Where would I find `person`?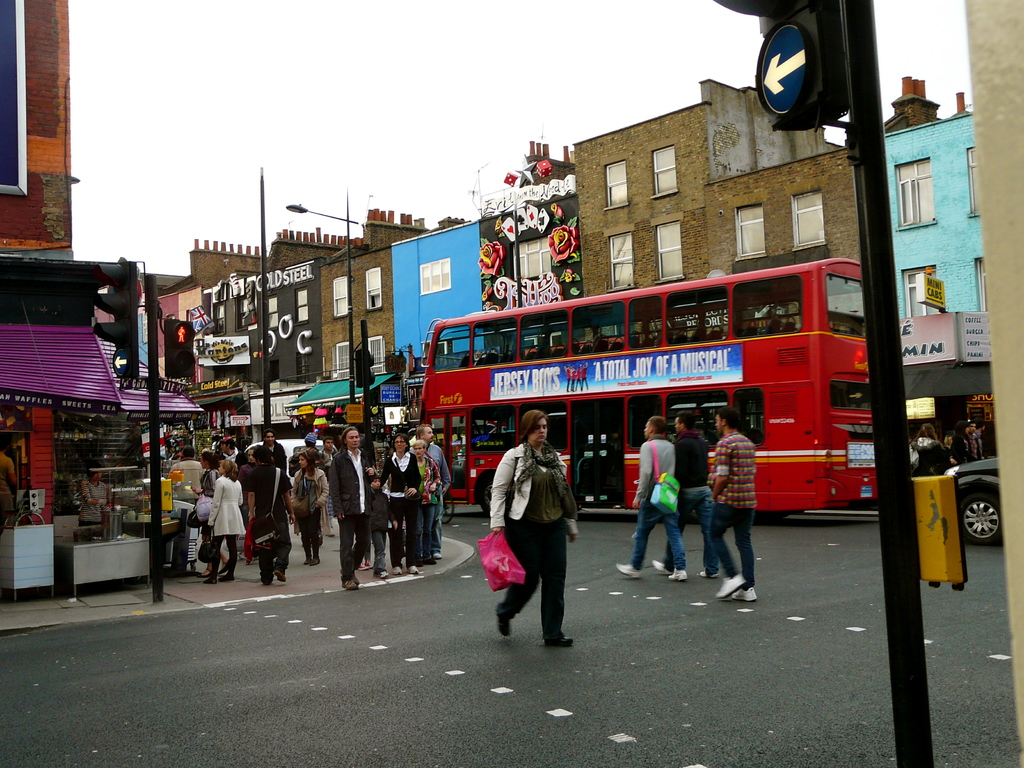
At {"left": 618, "top": 413, "right": 687, "bottom": 580}.
